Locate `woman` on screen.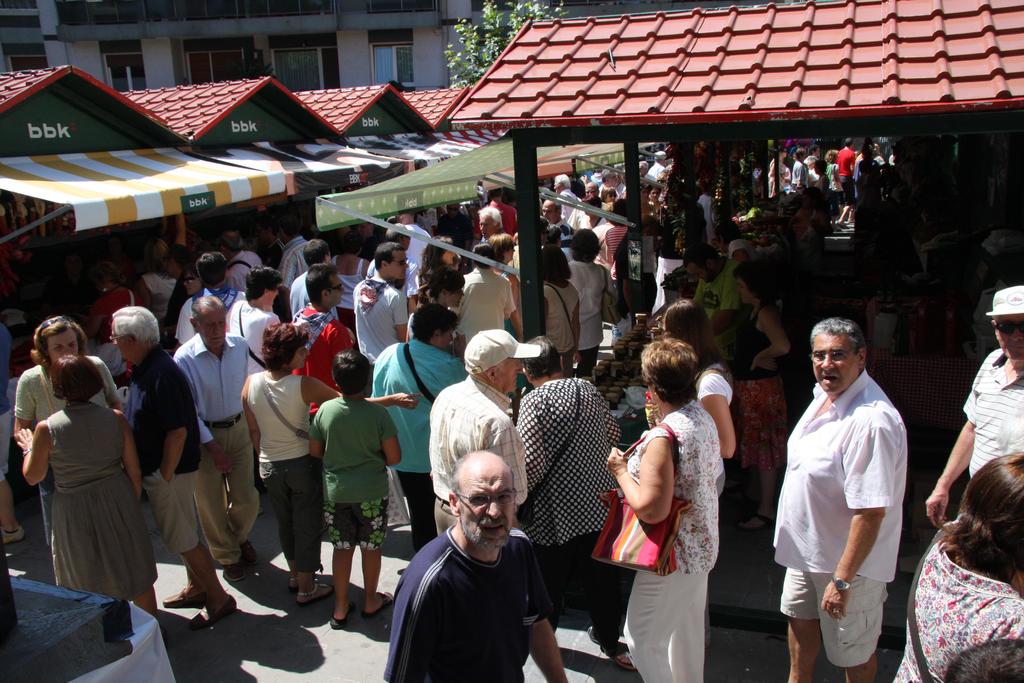
On screen at Rect(483, 233, 519, 424).
